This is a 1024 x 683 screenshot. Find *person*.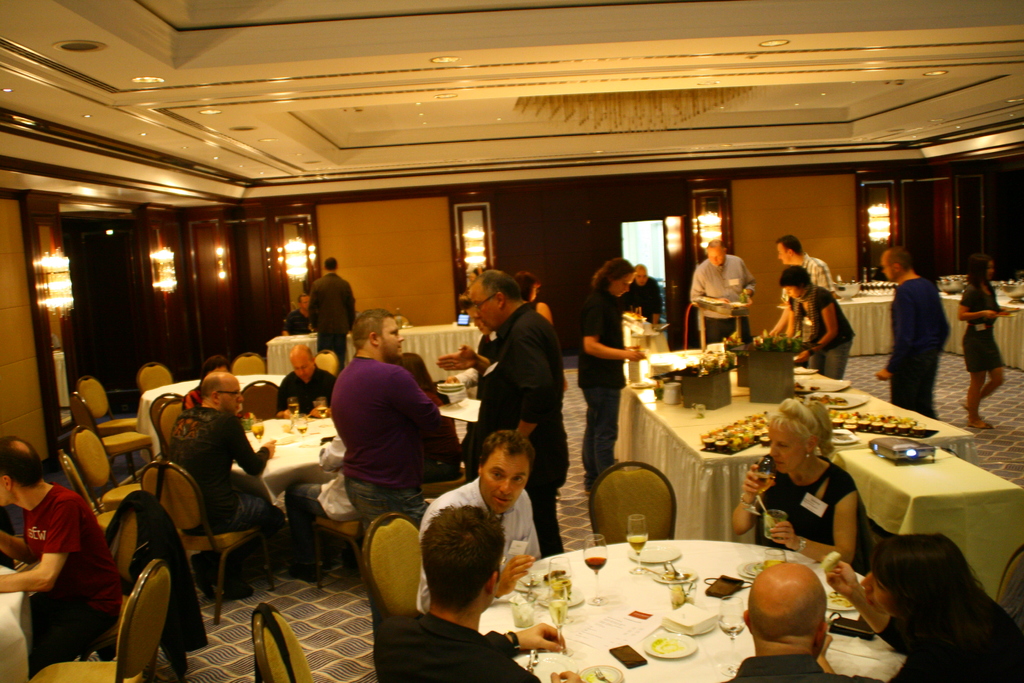
Bounding box: (0, 438, 127, 668).
